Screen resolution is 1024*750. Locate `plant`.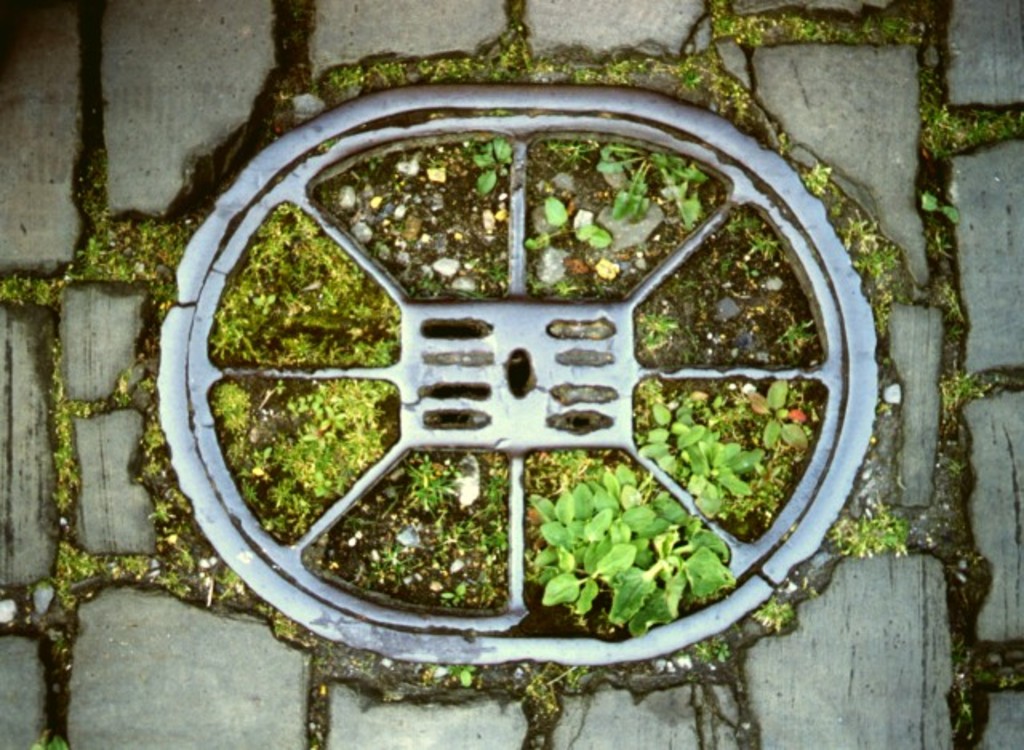
678,638,730,665.
